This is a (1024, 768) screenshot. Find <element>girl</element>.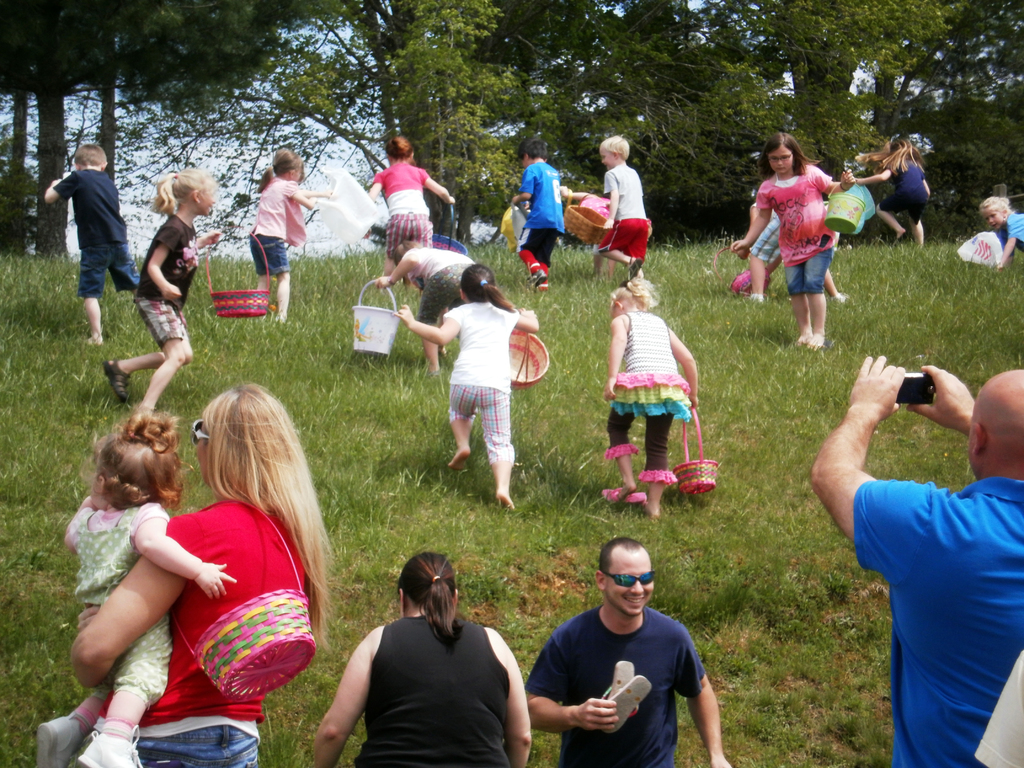
Bounding box: 246,145,321,323.
